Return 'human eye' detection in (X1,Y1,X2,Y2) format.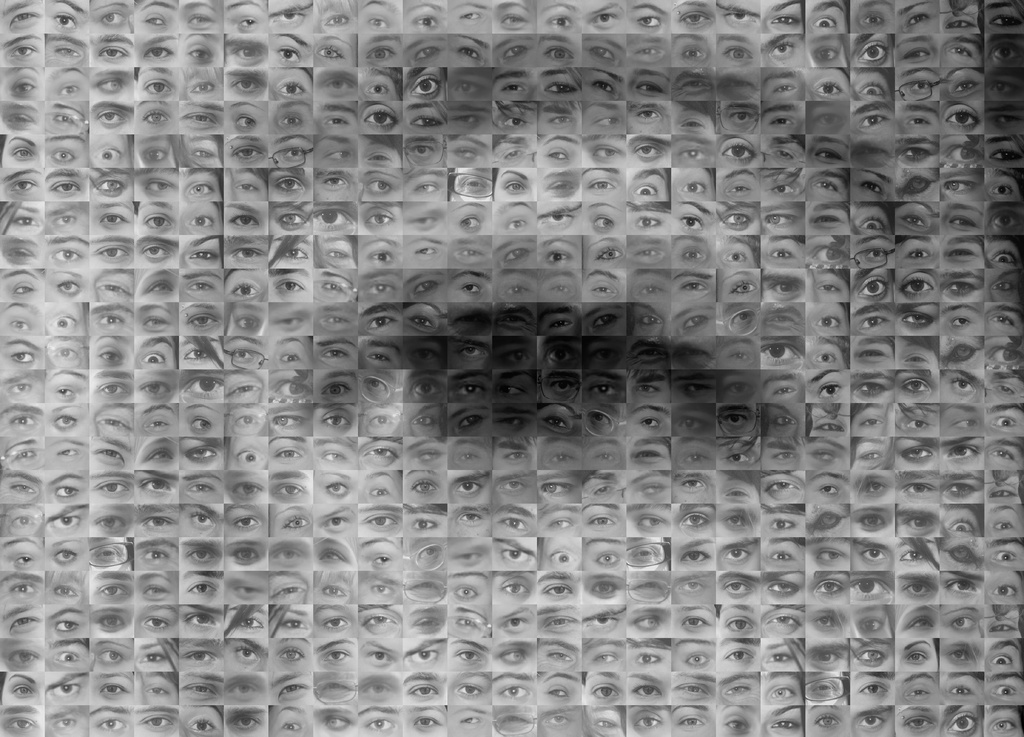
(776,413,794,429).
